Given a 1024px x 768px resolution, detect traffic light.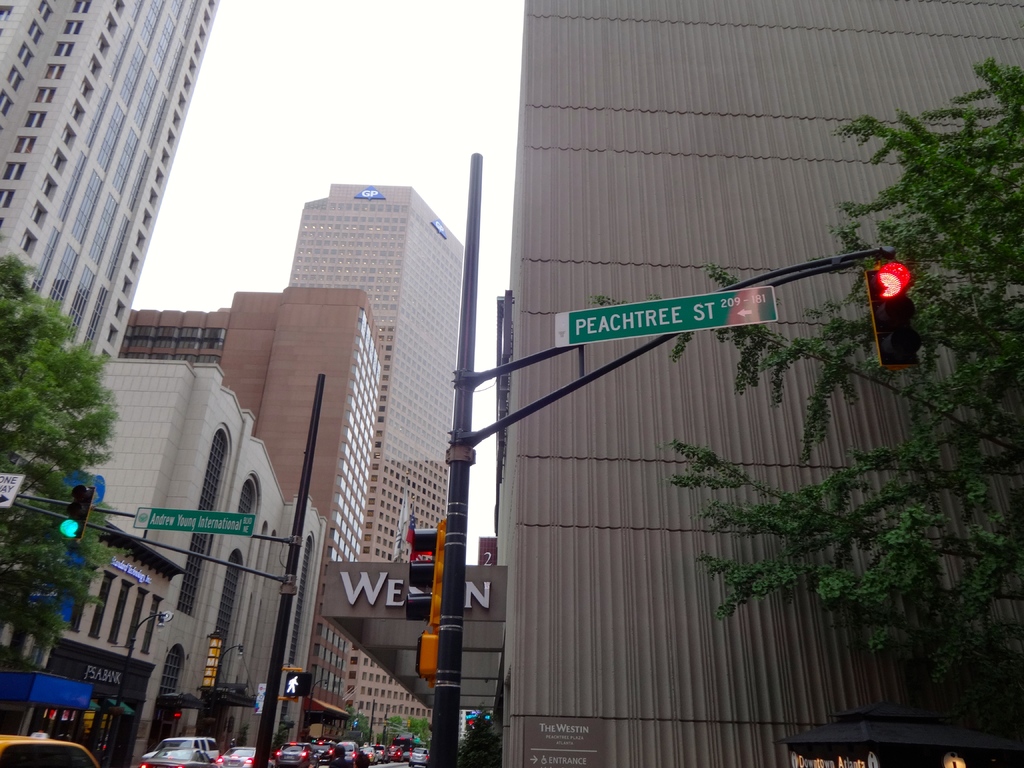
select_region(405, 520, 447, 627).
